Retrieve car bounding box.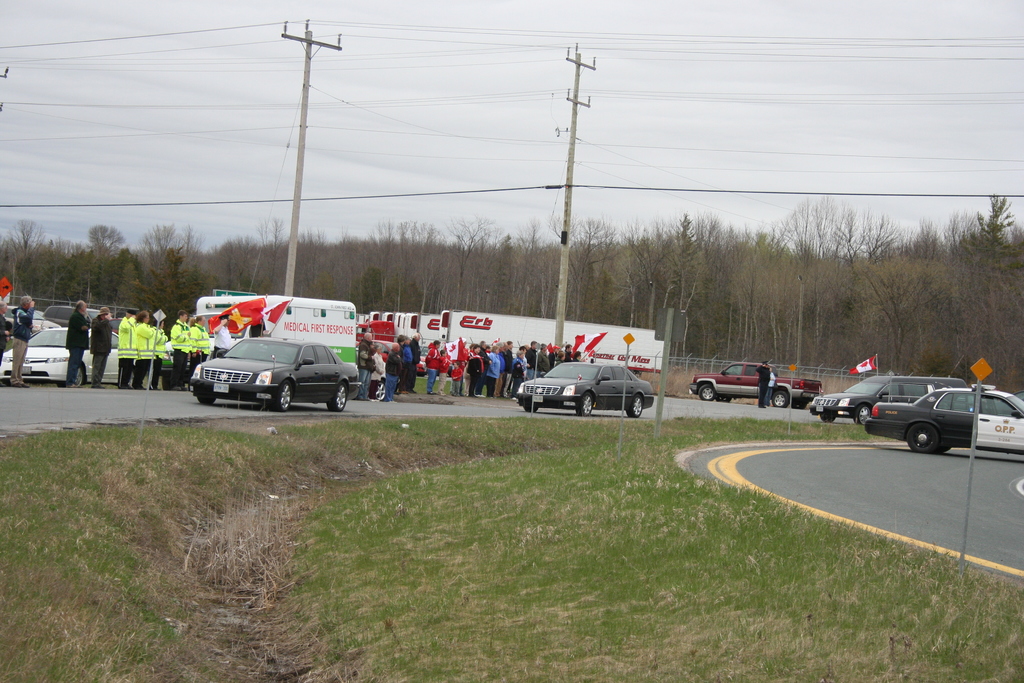
Bounding box: detection(686, 357, 821, 406).
